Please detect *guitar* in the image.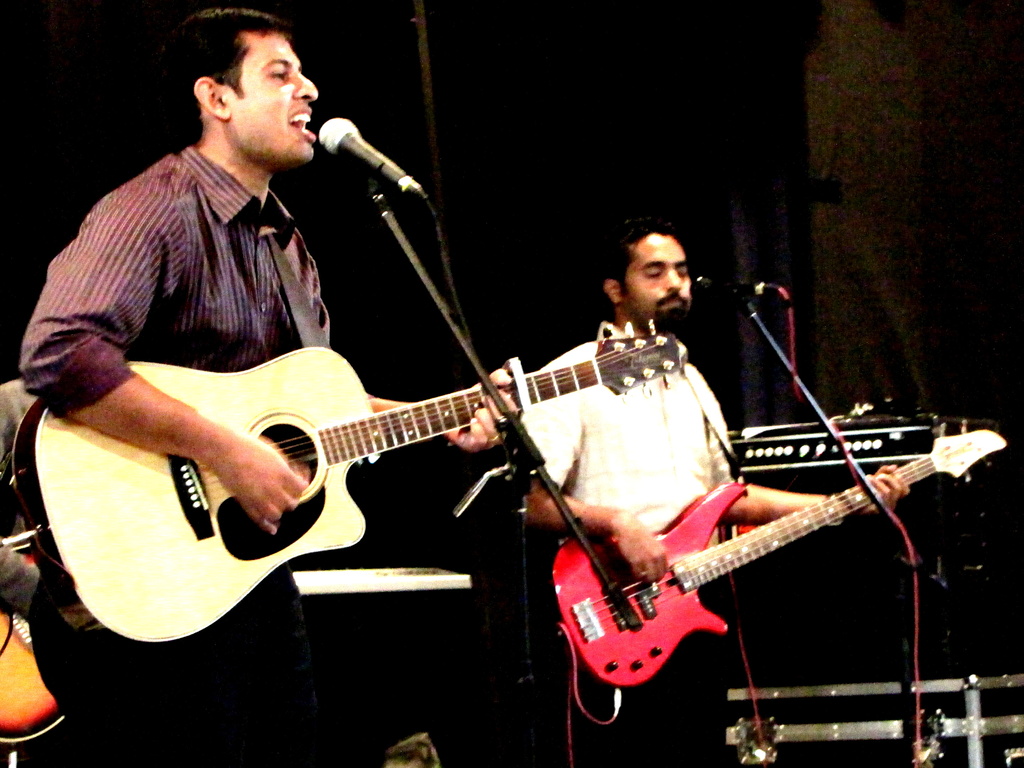
bbox=(11, 320, 685, 656).
